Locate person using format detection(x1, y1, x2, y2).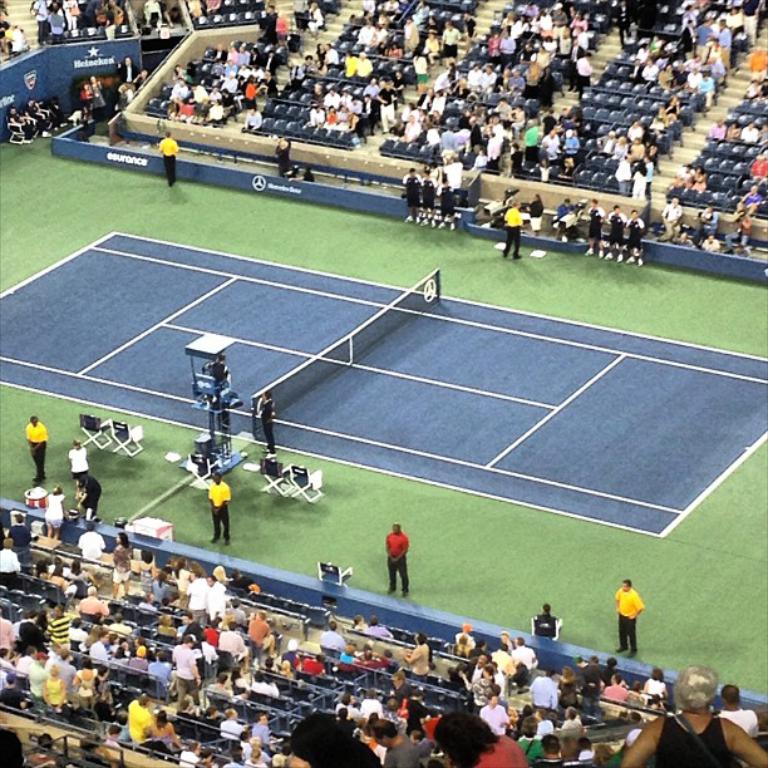
detection(503, 198, 525, 260).
